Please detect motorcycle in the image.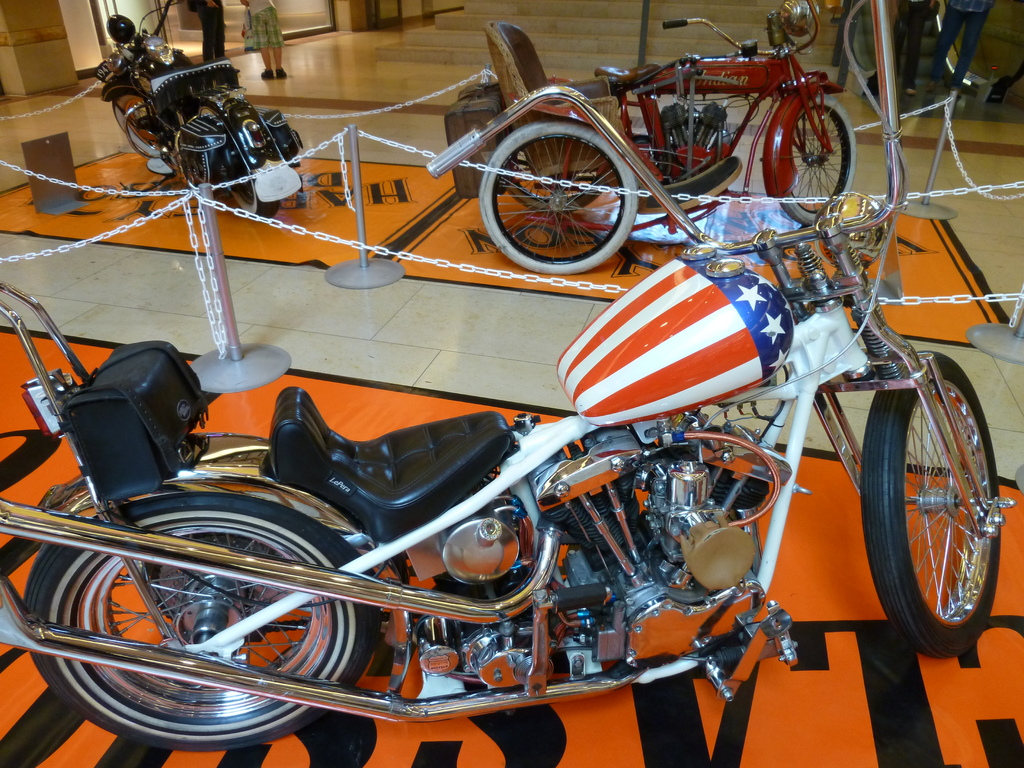
[x1=452, y1=0, x2=856, y2=271].
